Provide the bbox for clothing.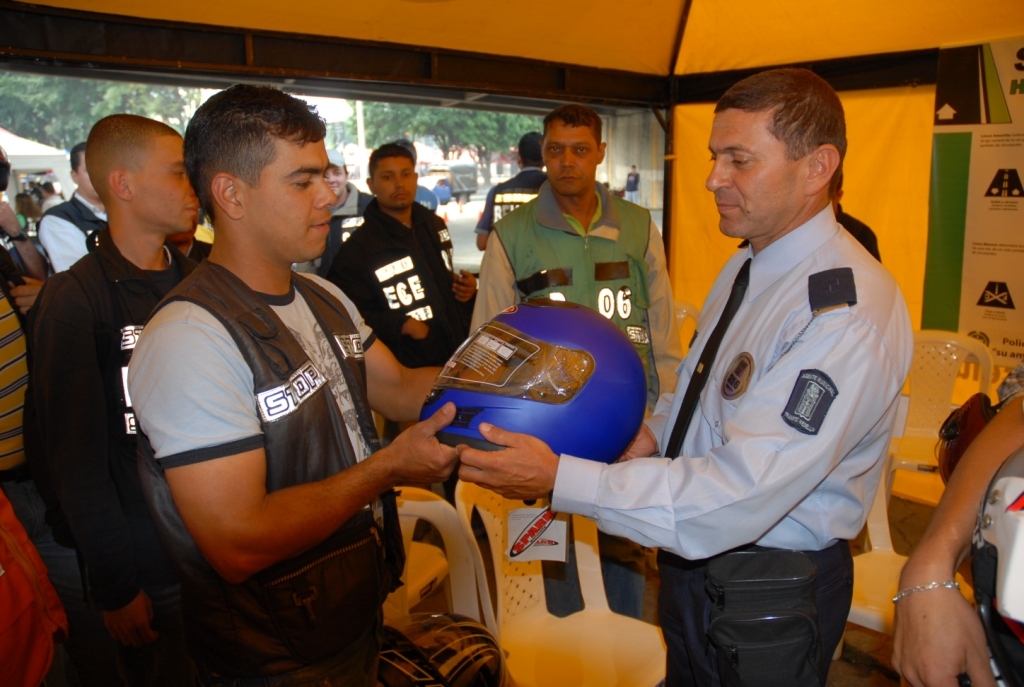
[x1=468, y1=176, x2=674, y2=410].
